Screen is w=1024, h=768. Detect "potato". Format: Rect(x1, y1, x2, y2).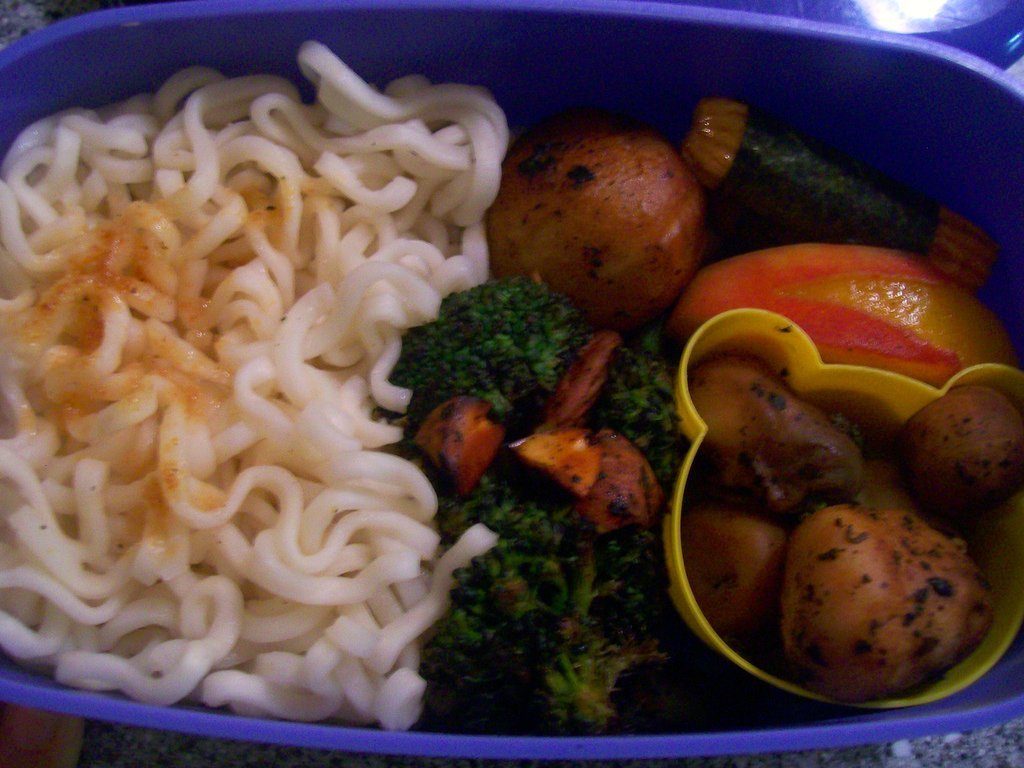
Rect(681, 490, 784, 636).
